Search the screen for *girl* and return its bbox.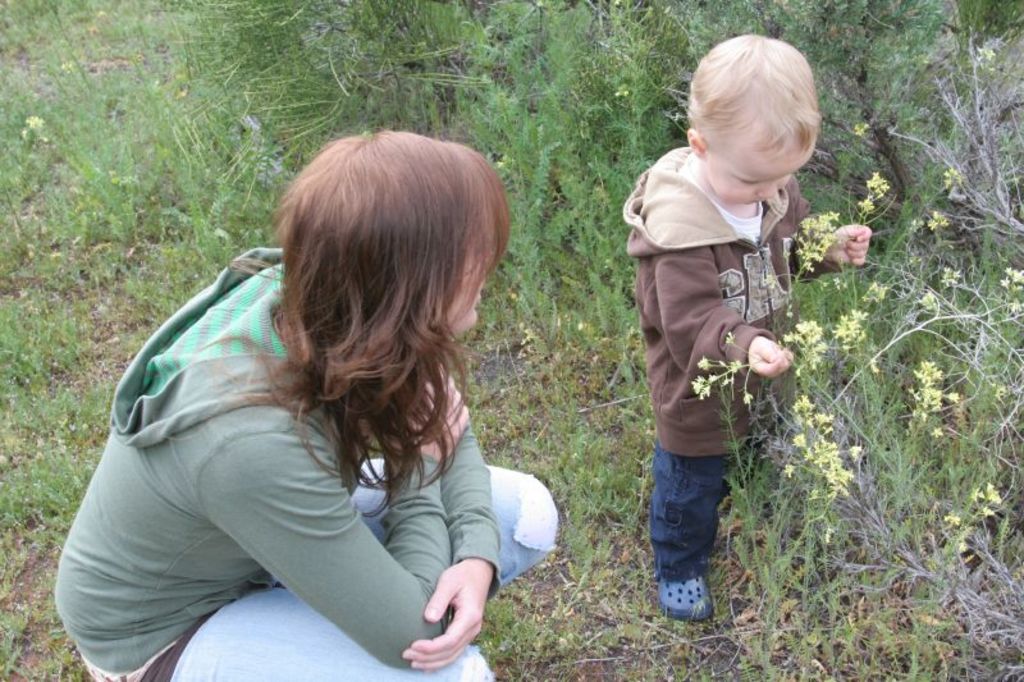
Found: <bbox>56, 128, 559, 681</bbox>.
